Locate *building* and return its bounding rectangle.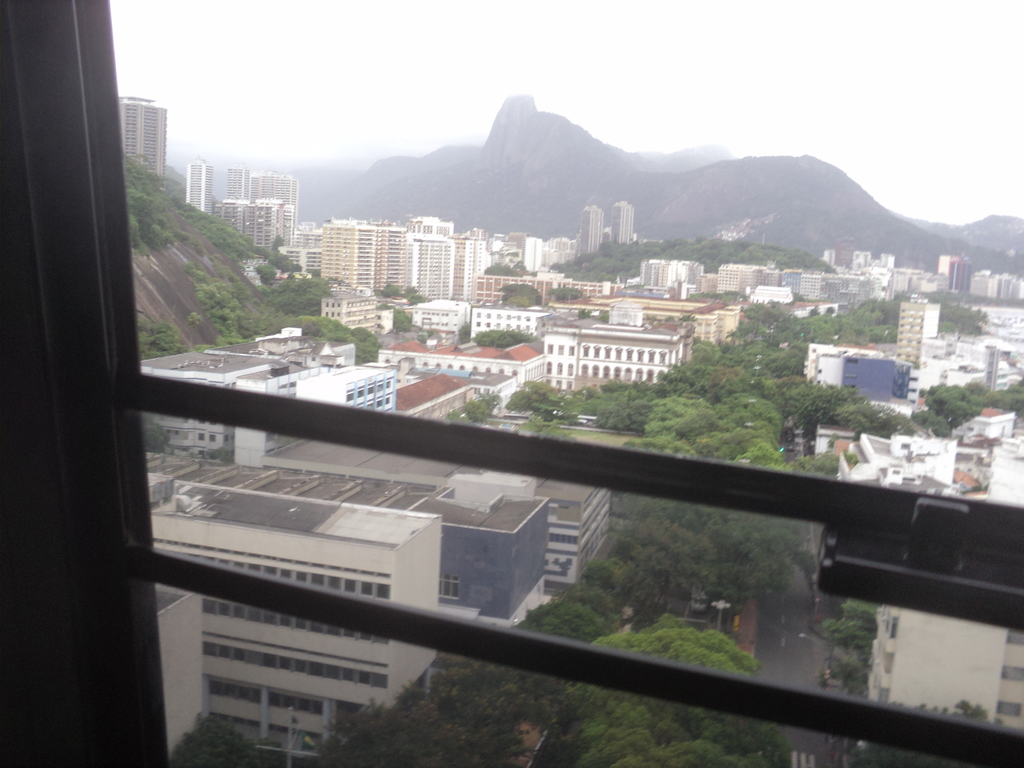
858 613 1023 728.
